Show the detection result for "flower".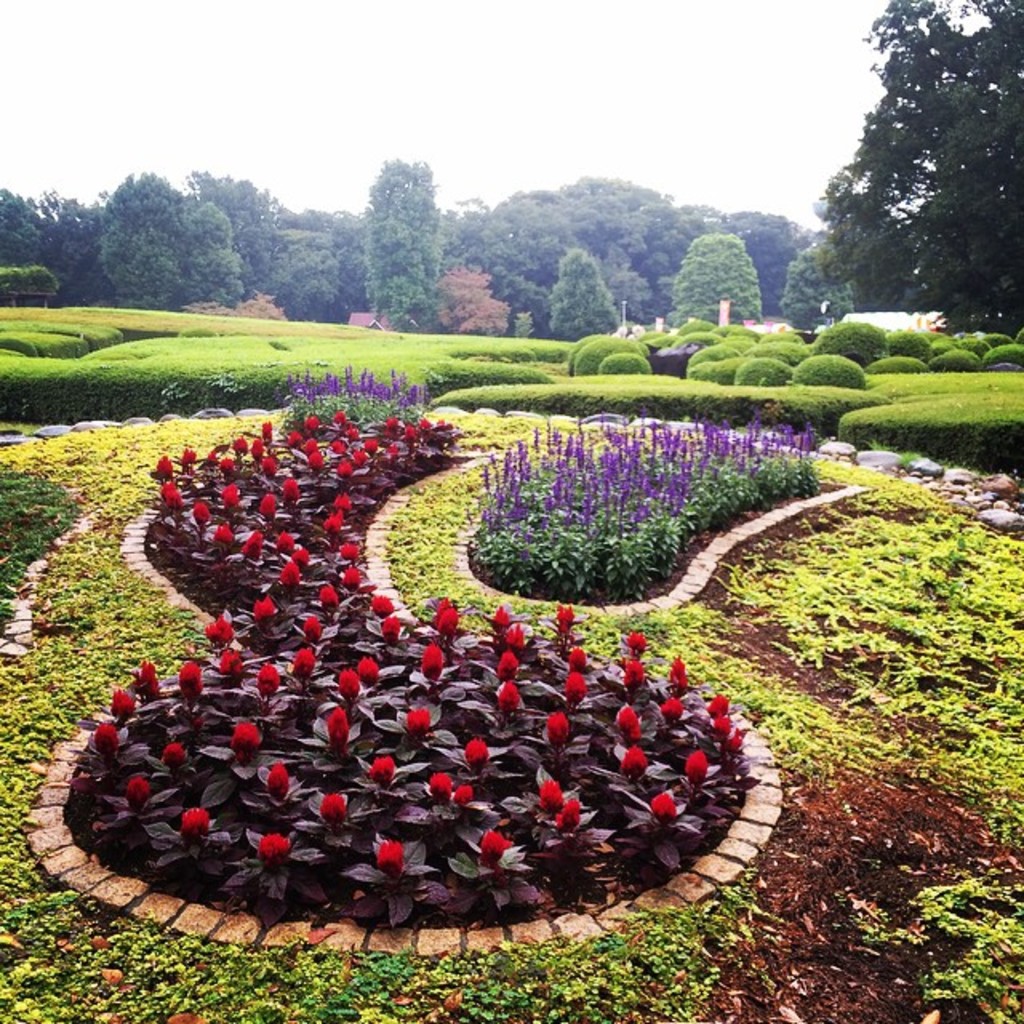
detection(451, 779, 474, 810).
